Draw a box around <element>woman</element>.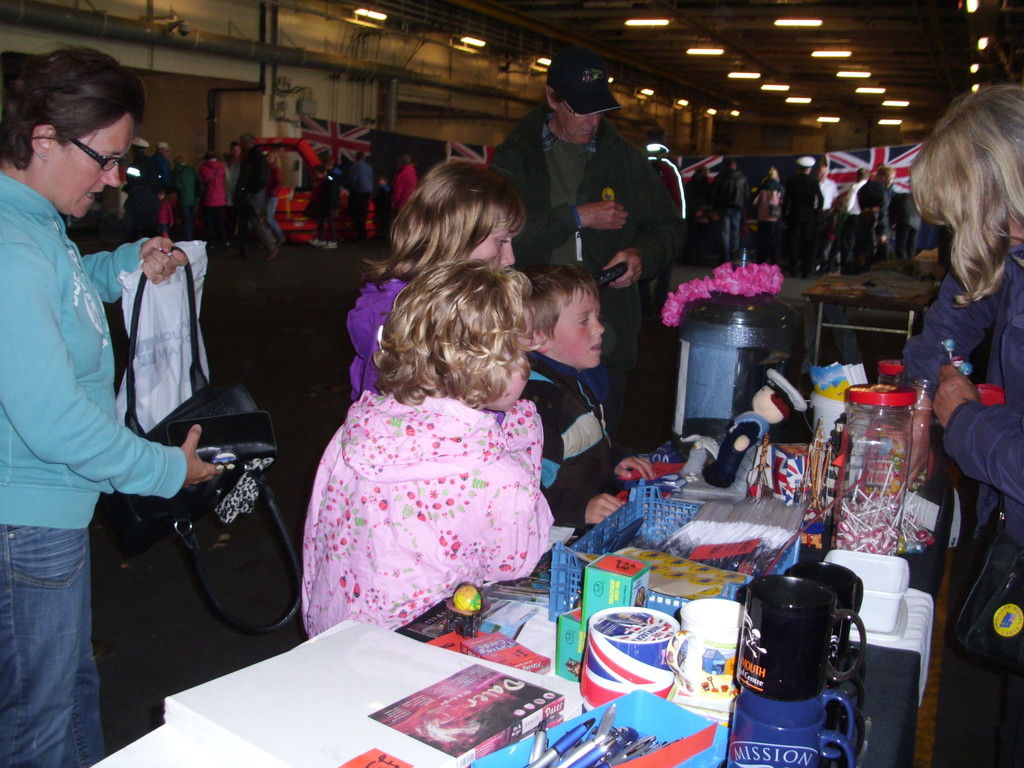
(904, 83, 1023, 767).
